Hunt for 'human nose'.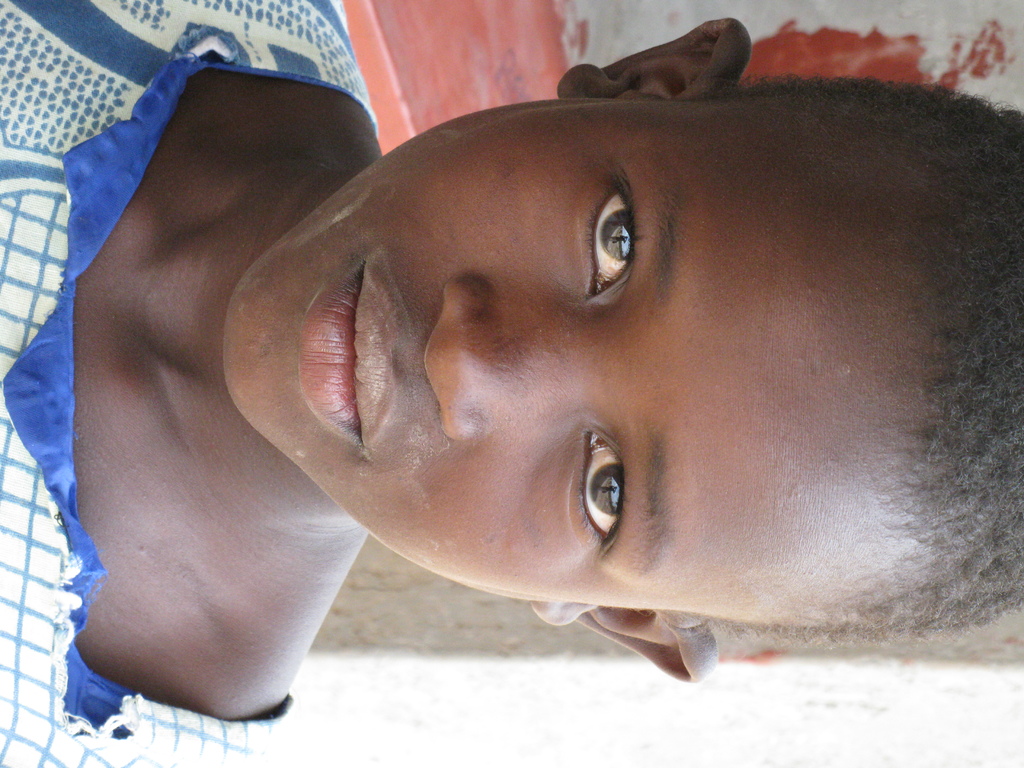
Hunted down at {"x1": 421, "y1": 271, "x2": 566, "y2": 441}.
